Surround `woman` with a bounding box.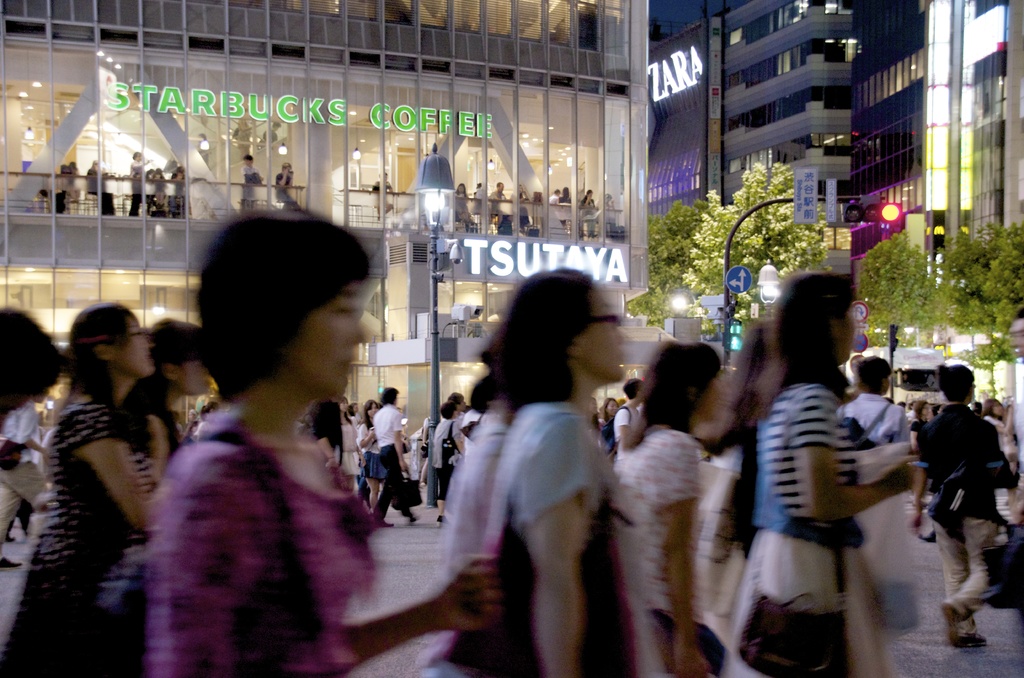
select_region(356, 400, 391, 537).
